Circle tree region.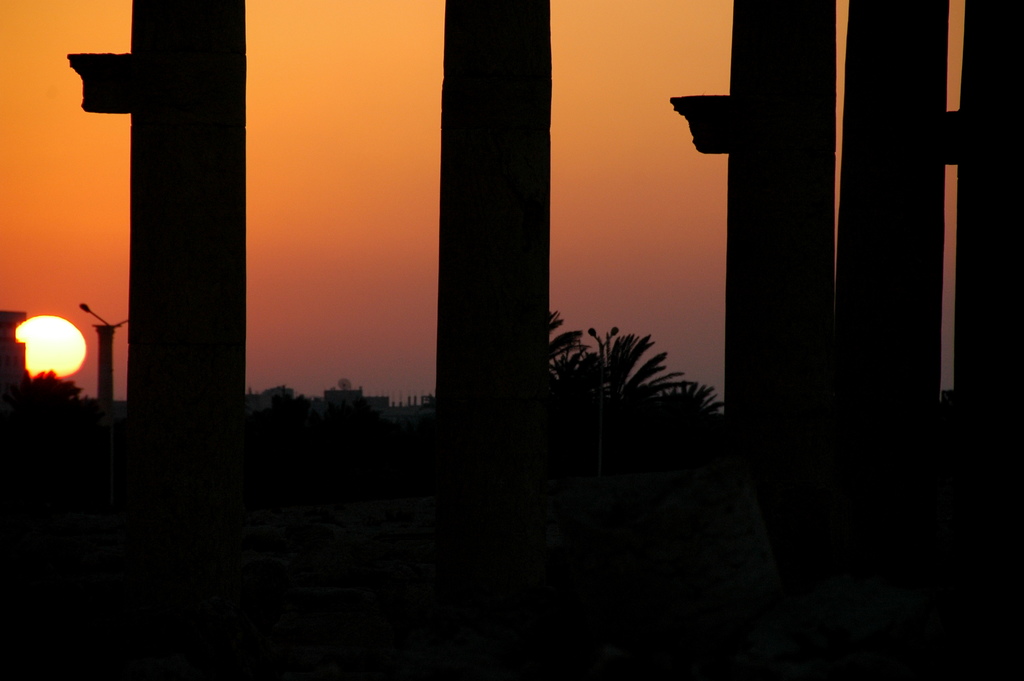
Region: detection(552, 318, 689, 402).
